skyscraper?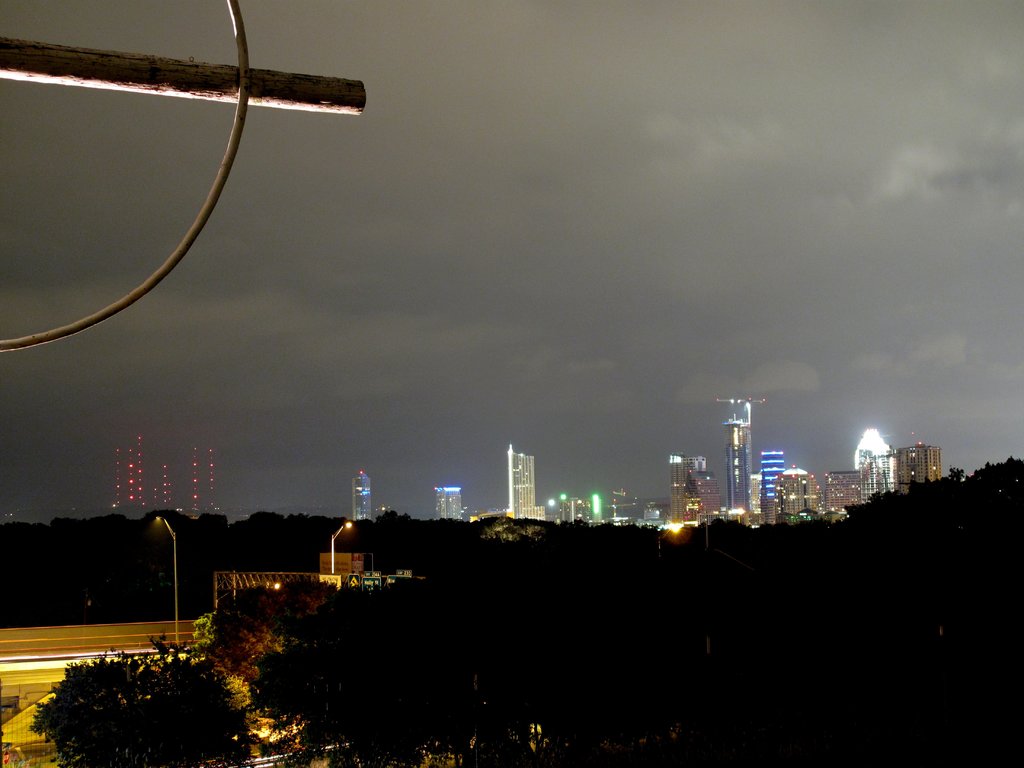
<box>504,447,545,527</box>
